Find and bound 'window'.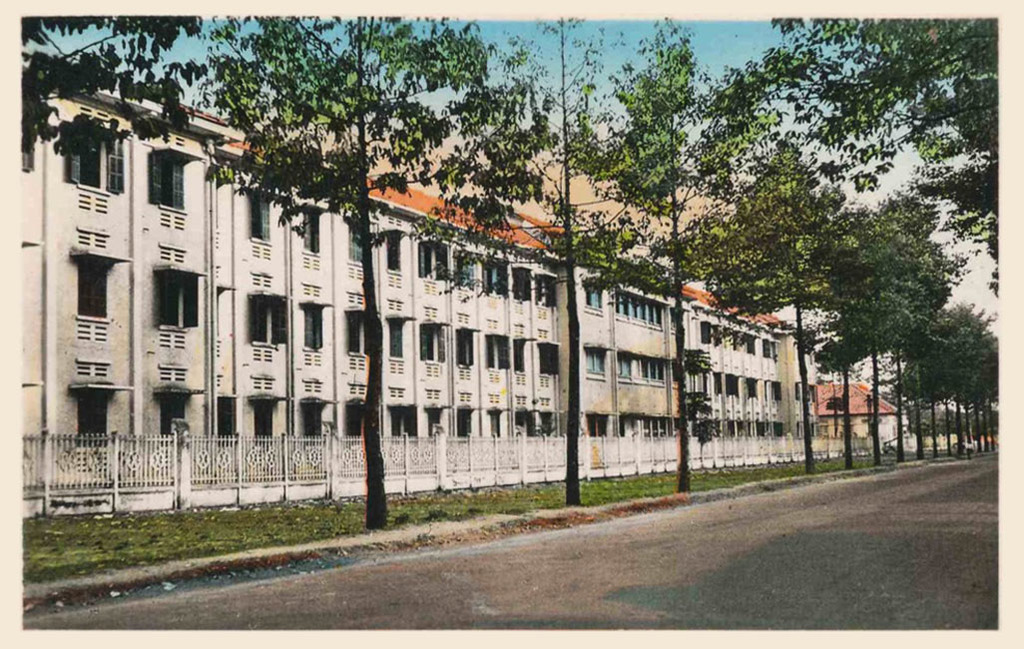
Bound: {"left": 211, "top": 387, "right": 242, "bottom": 441}.
